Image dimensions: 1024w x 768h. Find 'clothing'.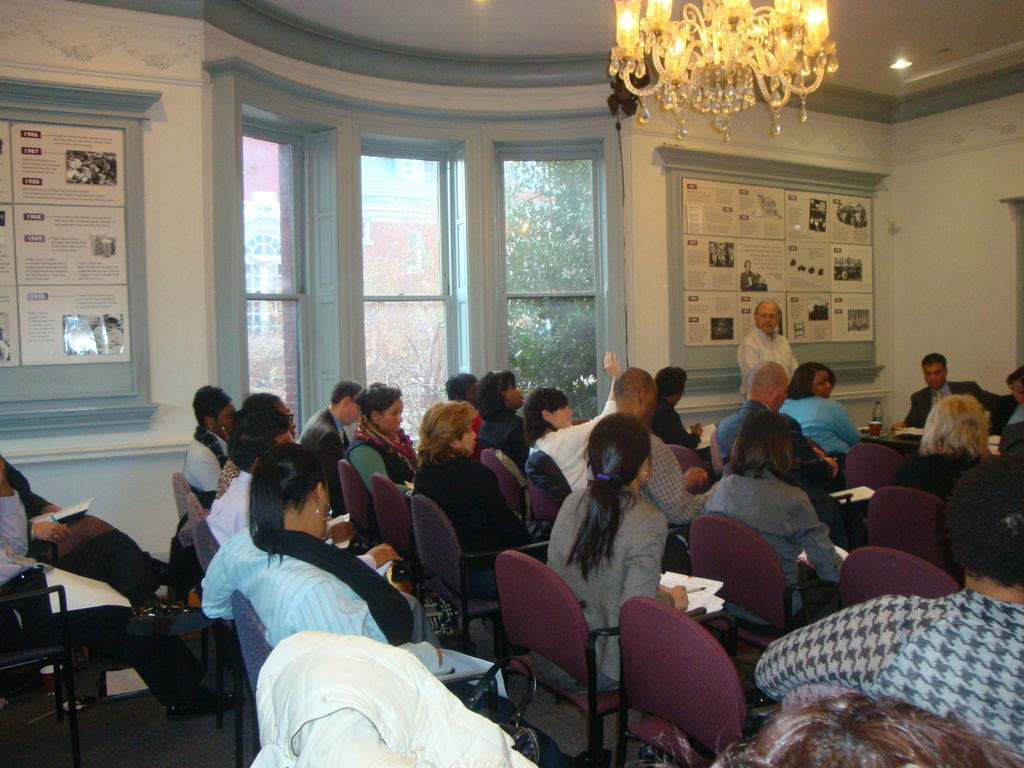
(709,252,717,264).
